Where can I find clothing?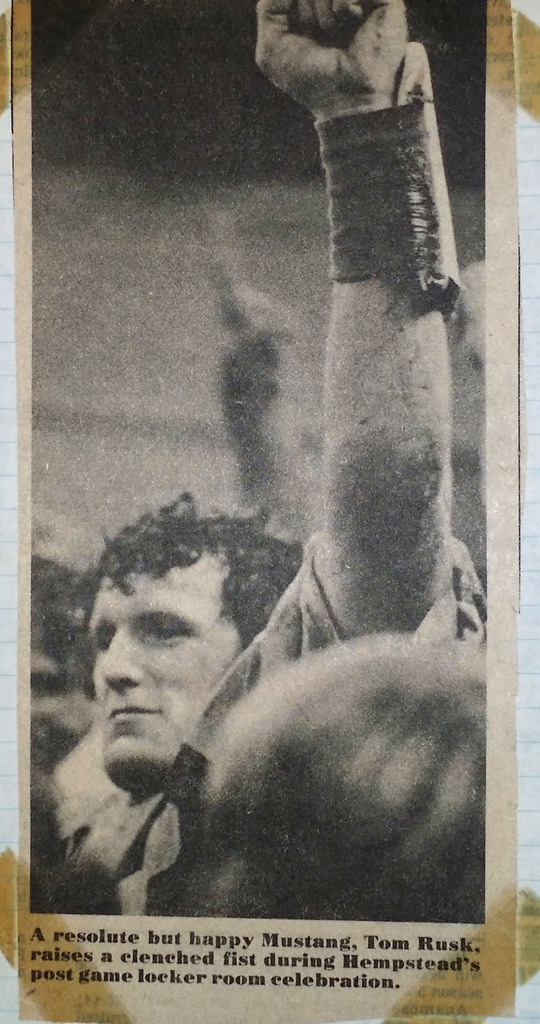
You can find it at box(48, 607, 406, 920).
